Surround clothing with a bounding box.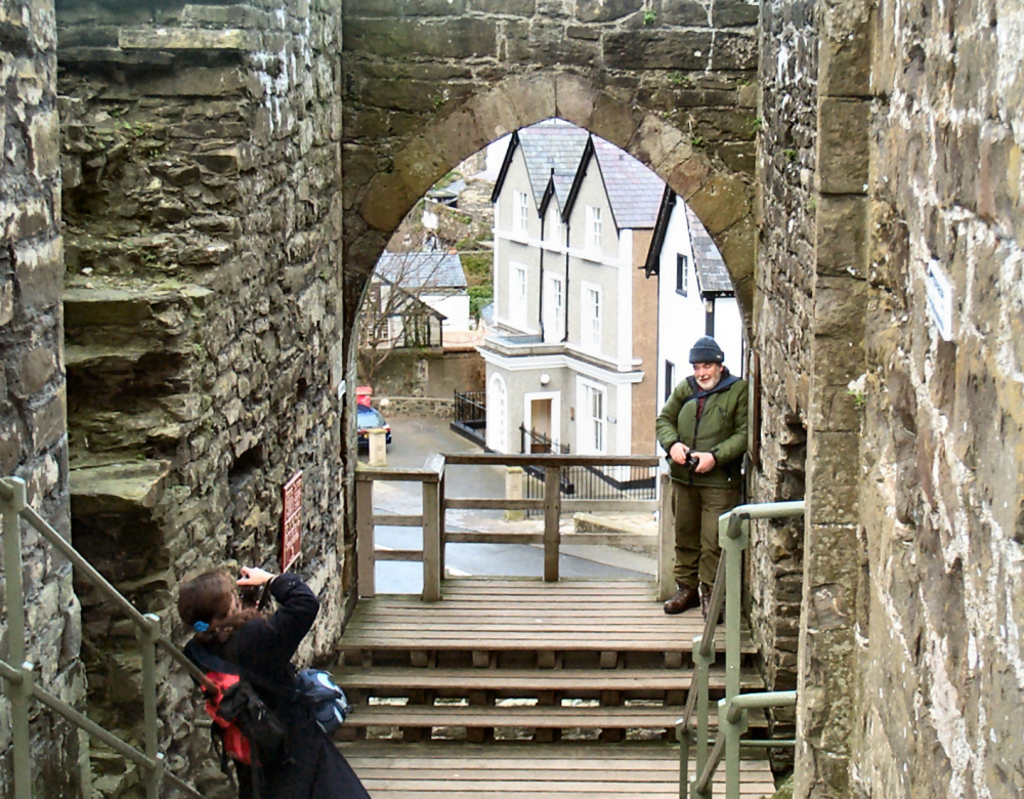
[left=659, top=345, right=752, bottom=579].
